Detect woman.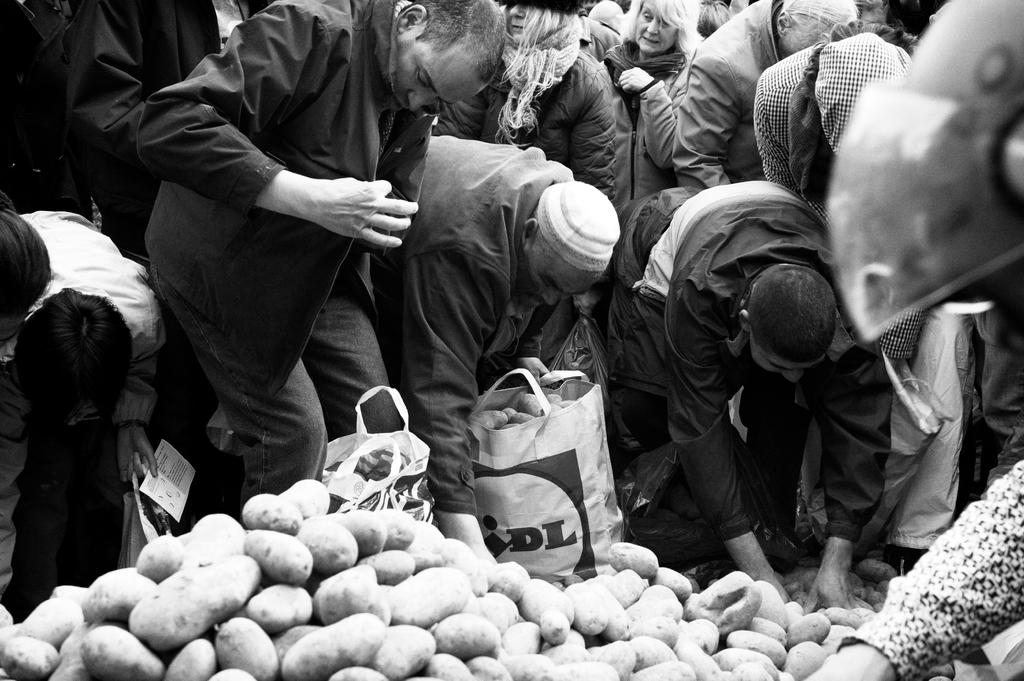
Detected at 0/189/55/344.
